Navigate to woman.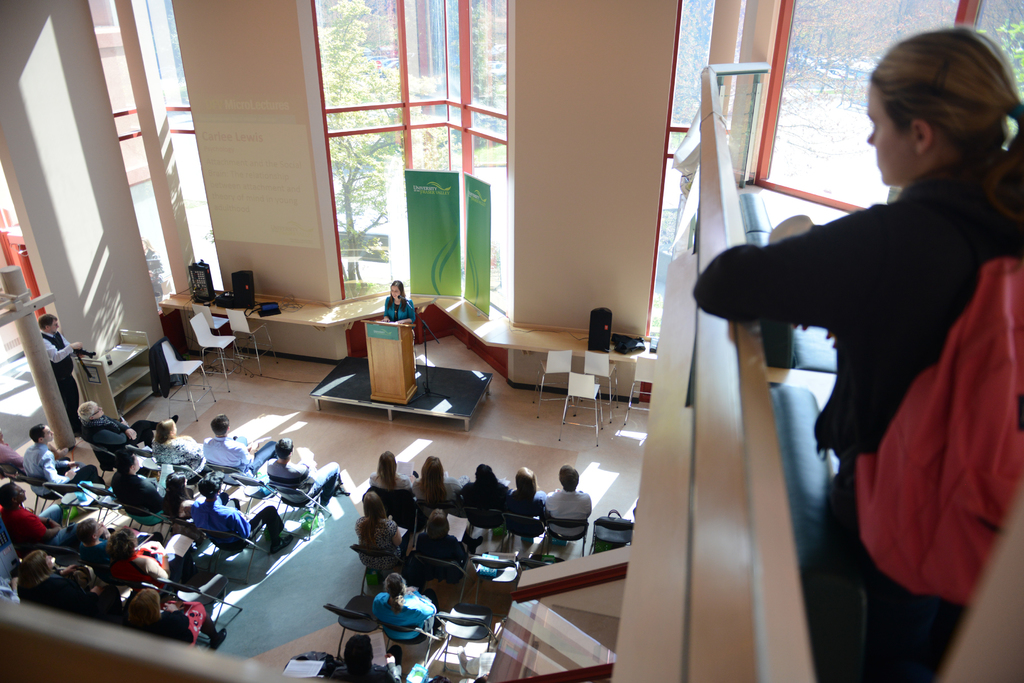
Navigation target: bbox=(369, 449, 416, 492).
